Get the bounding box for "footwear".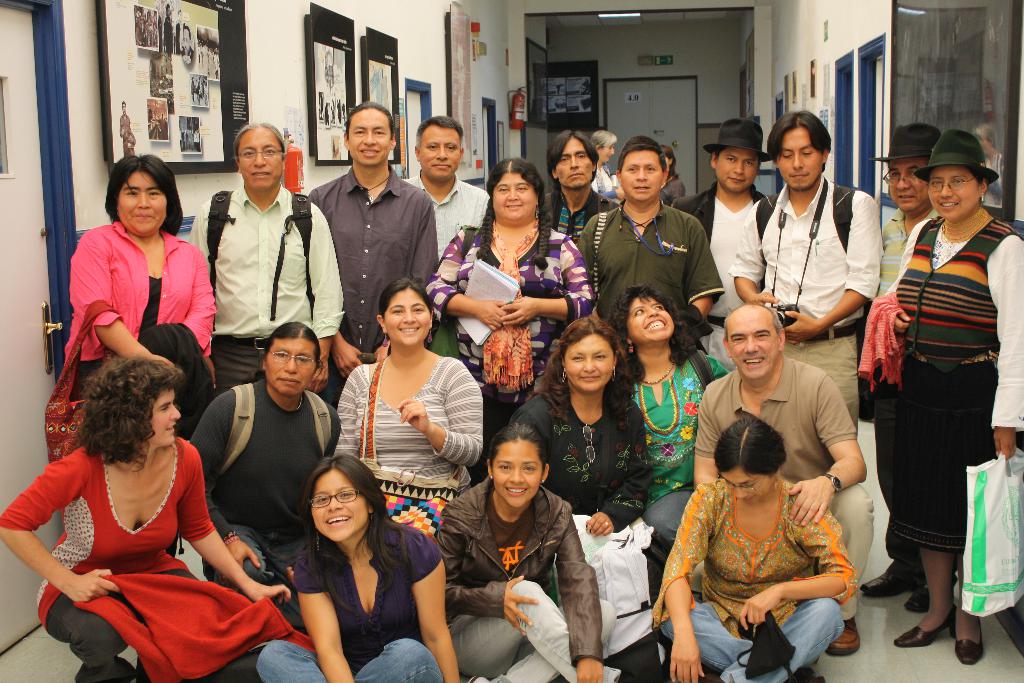
<box>861,559,930,597</box>.
